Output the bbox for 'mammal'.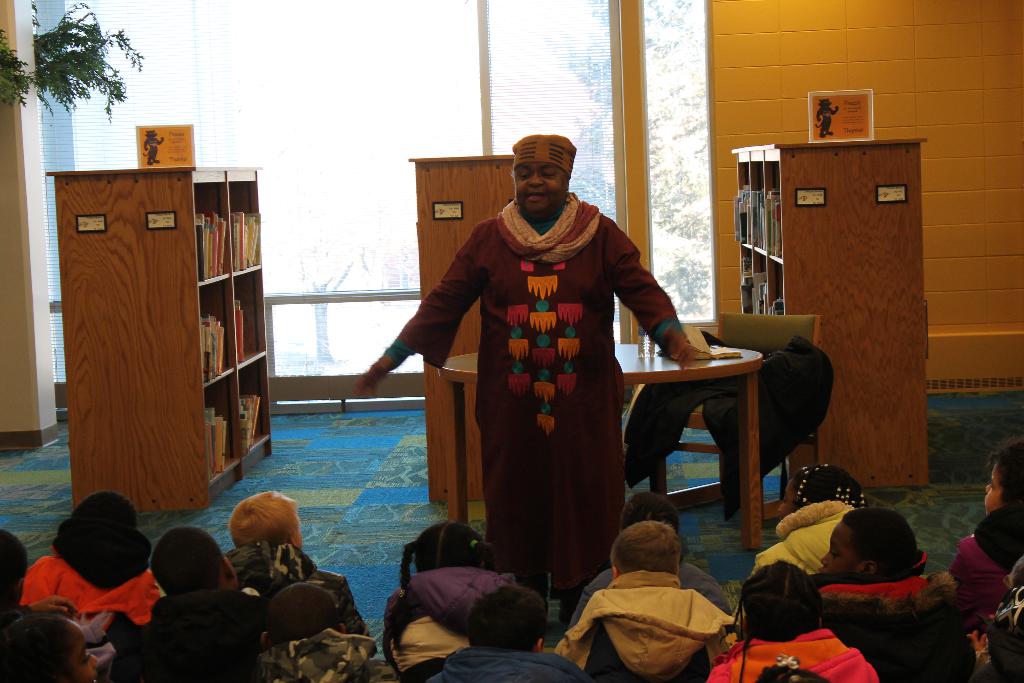
<bbox>708, 552, 879, 682</bbox>.
